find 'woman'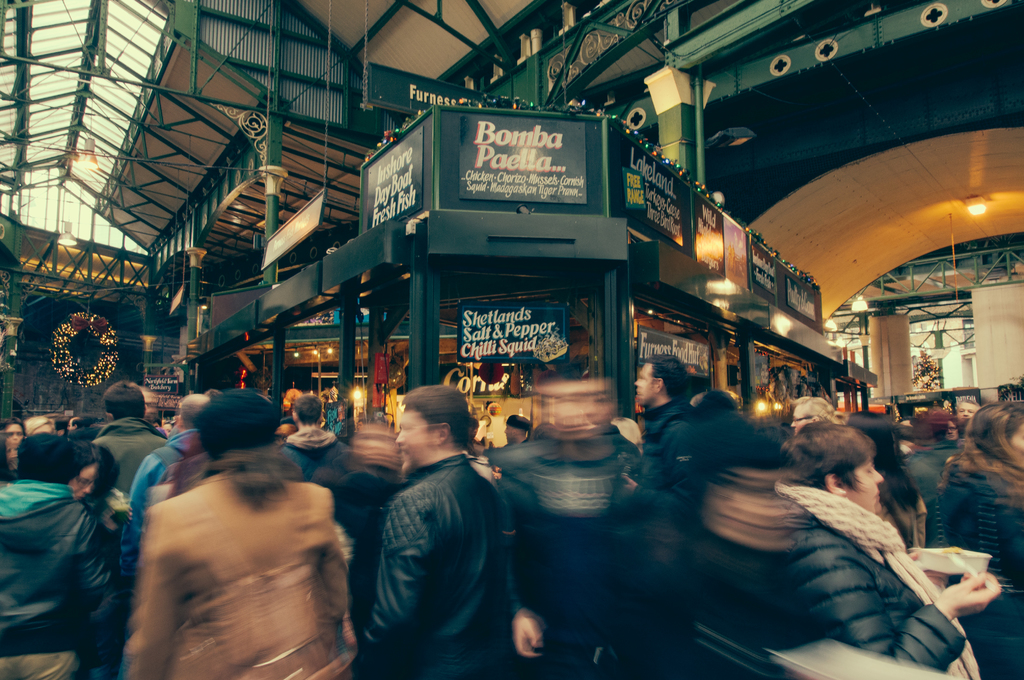
l=0, t=415, r=31, b=490
